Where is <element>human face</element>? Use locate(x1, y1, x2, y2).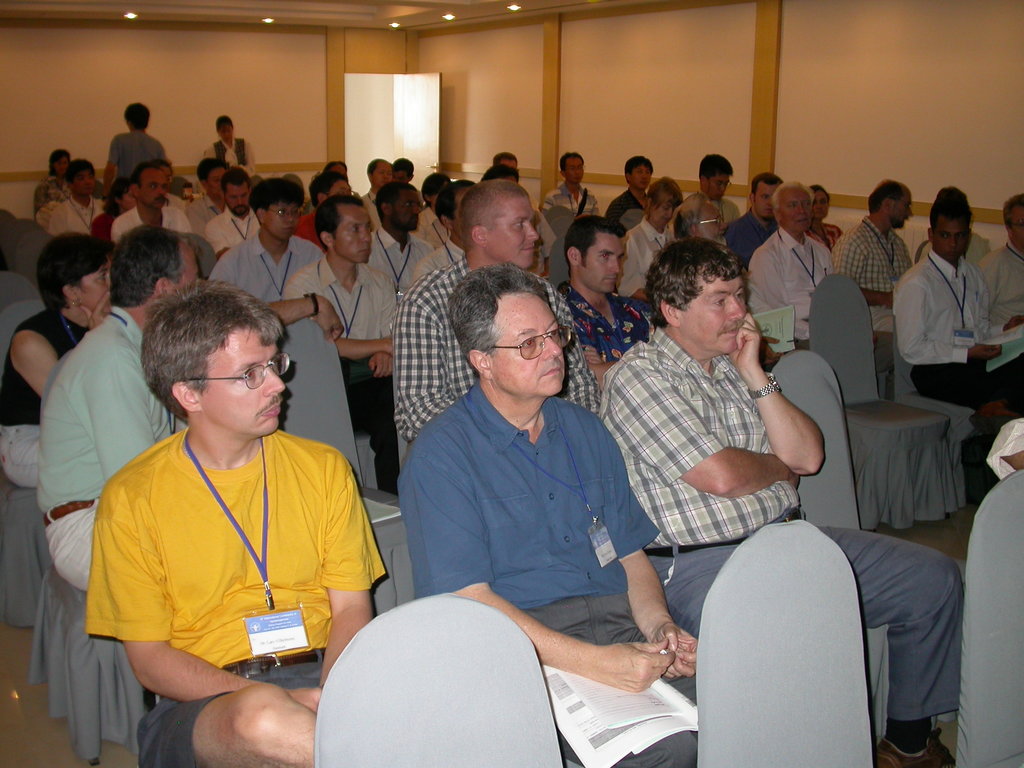
locate(697, 200, 728, 246).
